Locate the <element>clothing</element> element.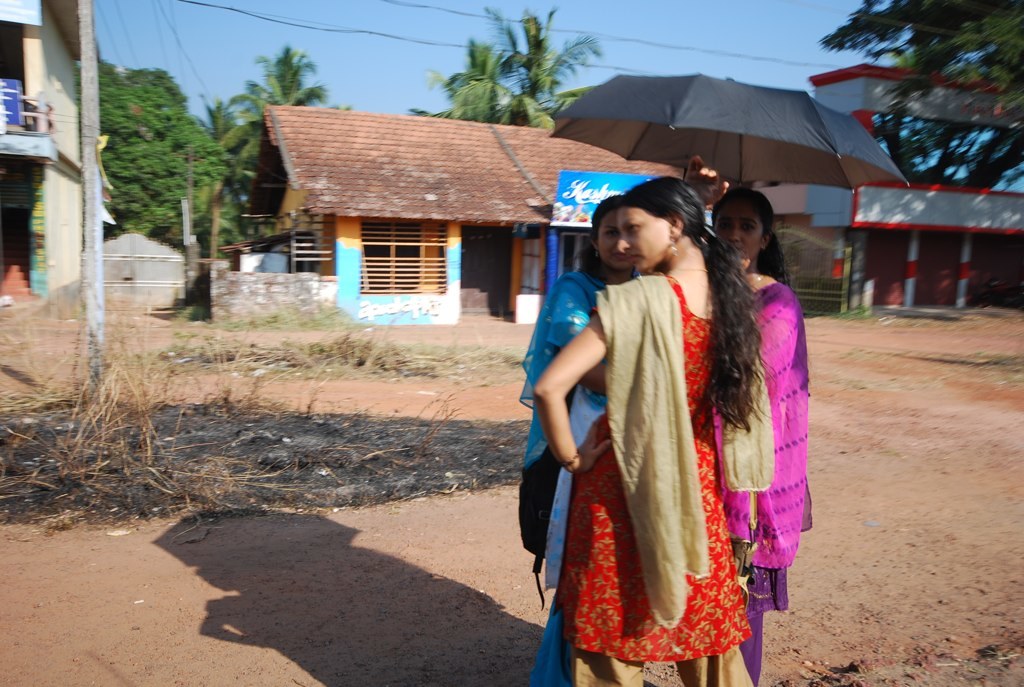
Element bbox: x1=727 y1=284 x2=820 y2=686.
